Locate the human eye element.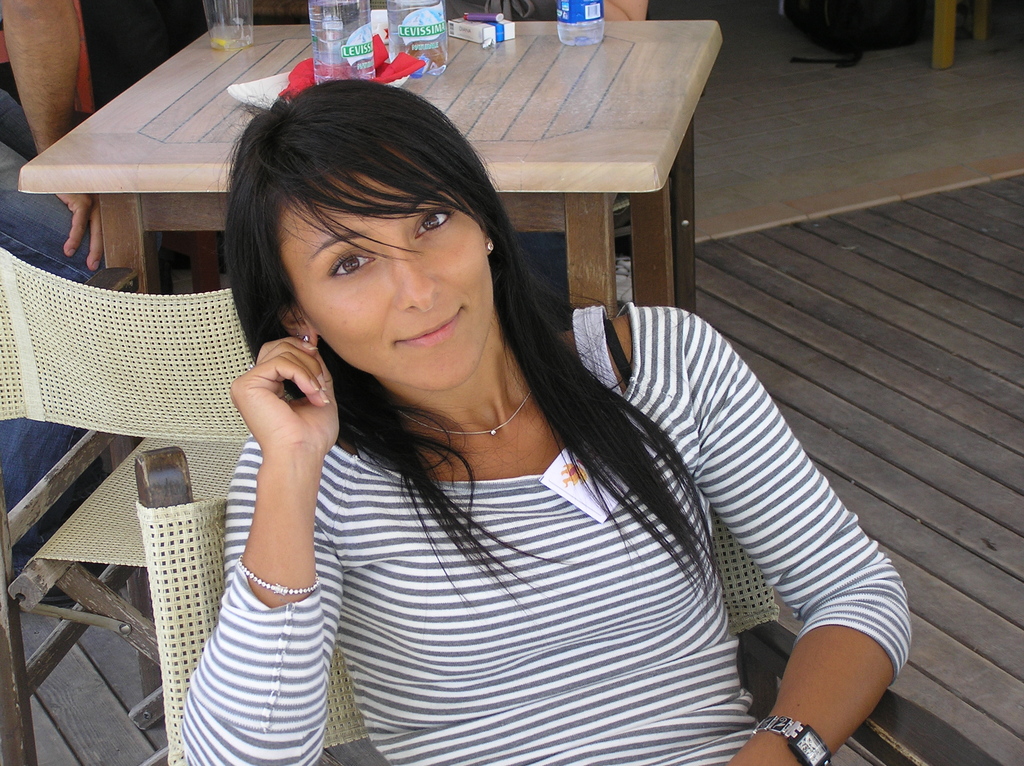
Element bbox: bbox=(323, 245, 376, 282).
